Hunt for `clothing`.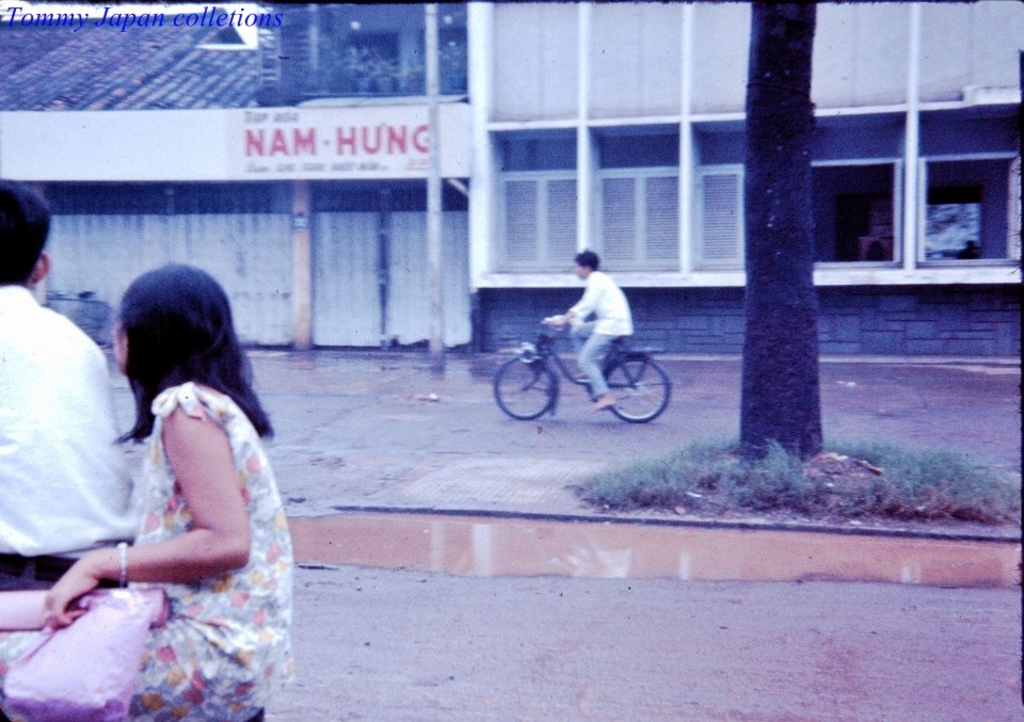
Hunted down at detection(1, 380, 300, 721).
